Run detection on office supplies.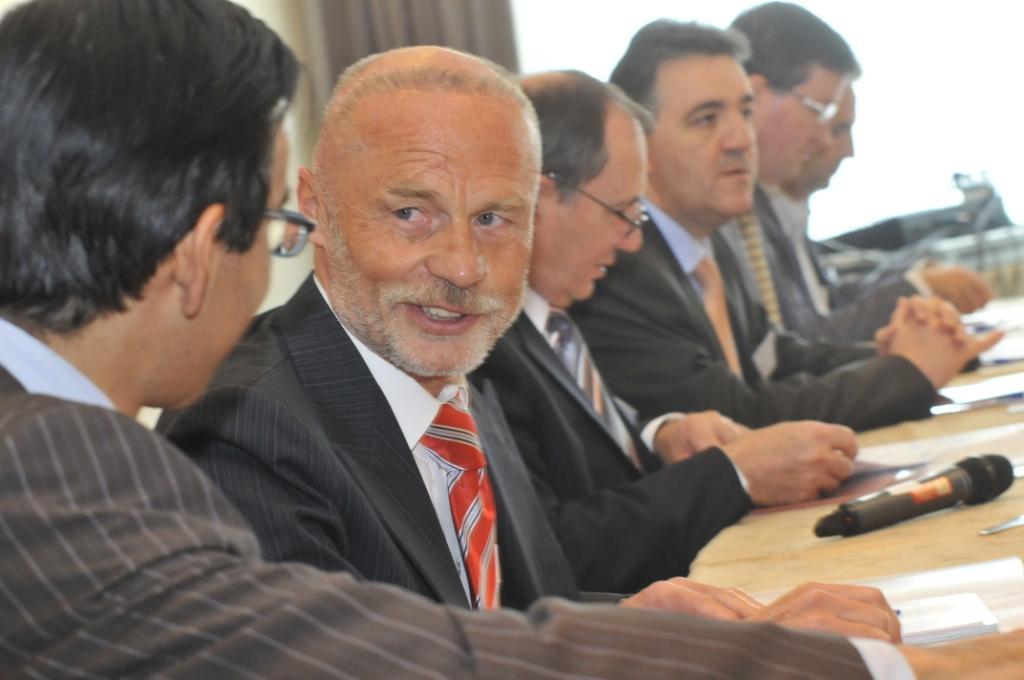
Result: crop(816, 449, 1008, 534).
